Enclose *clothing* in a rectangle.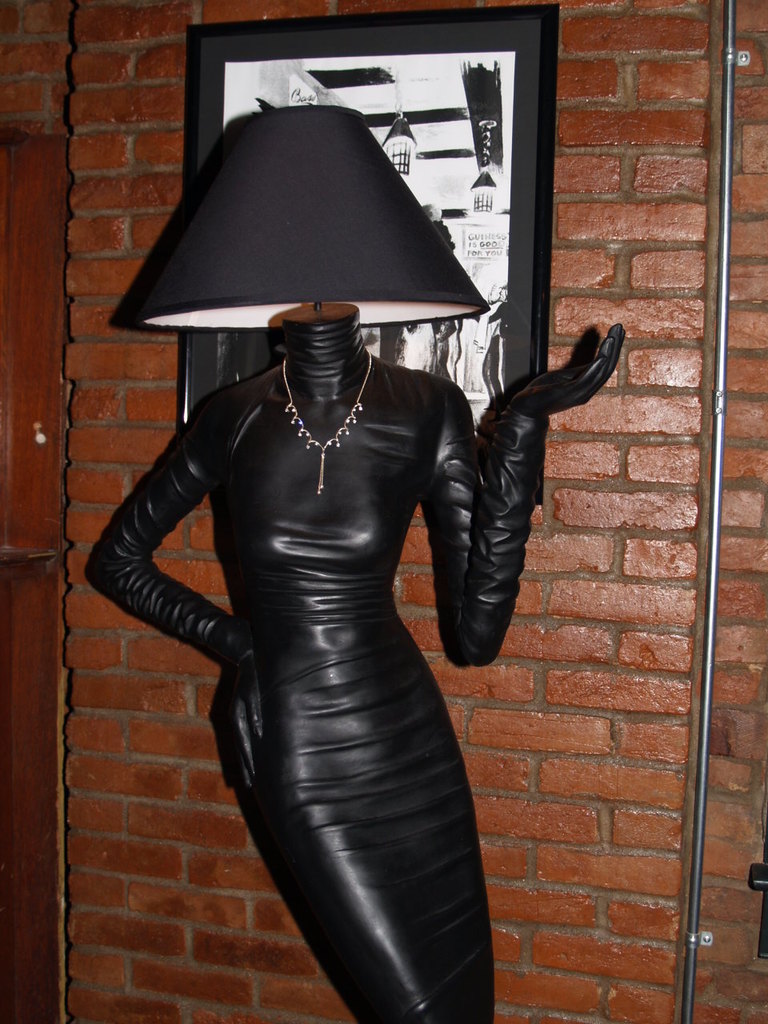
box=[78, 362, 550, 1022].
